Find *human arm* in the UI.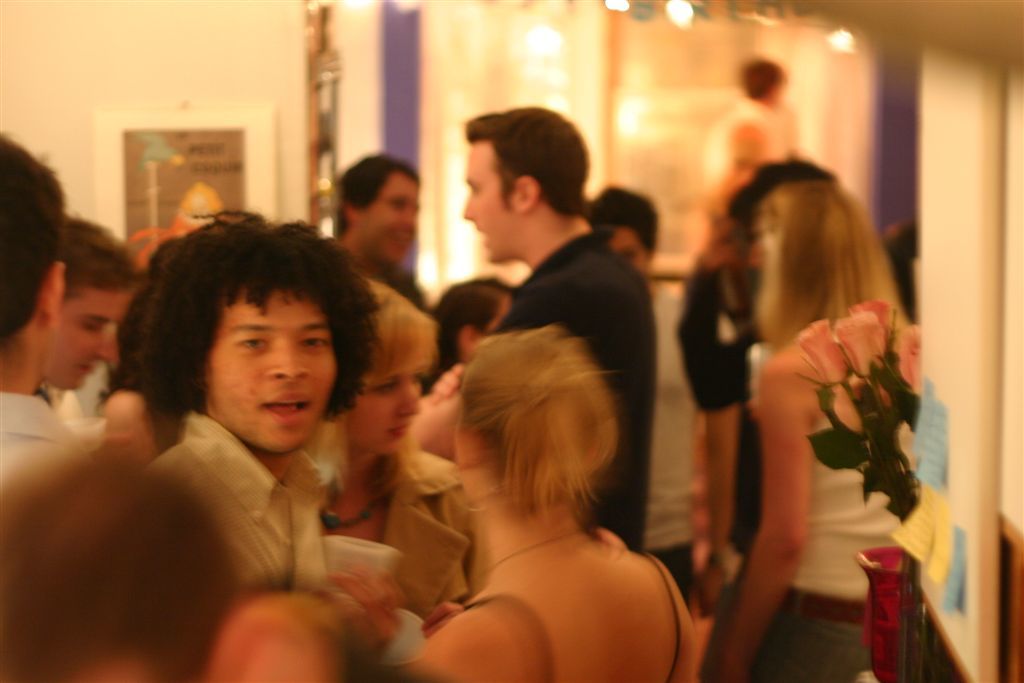
UI element at {"x1": 416, "y1": 594, "x2": 473, "y2": 636}.
